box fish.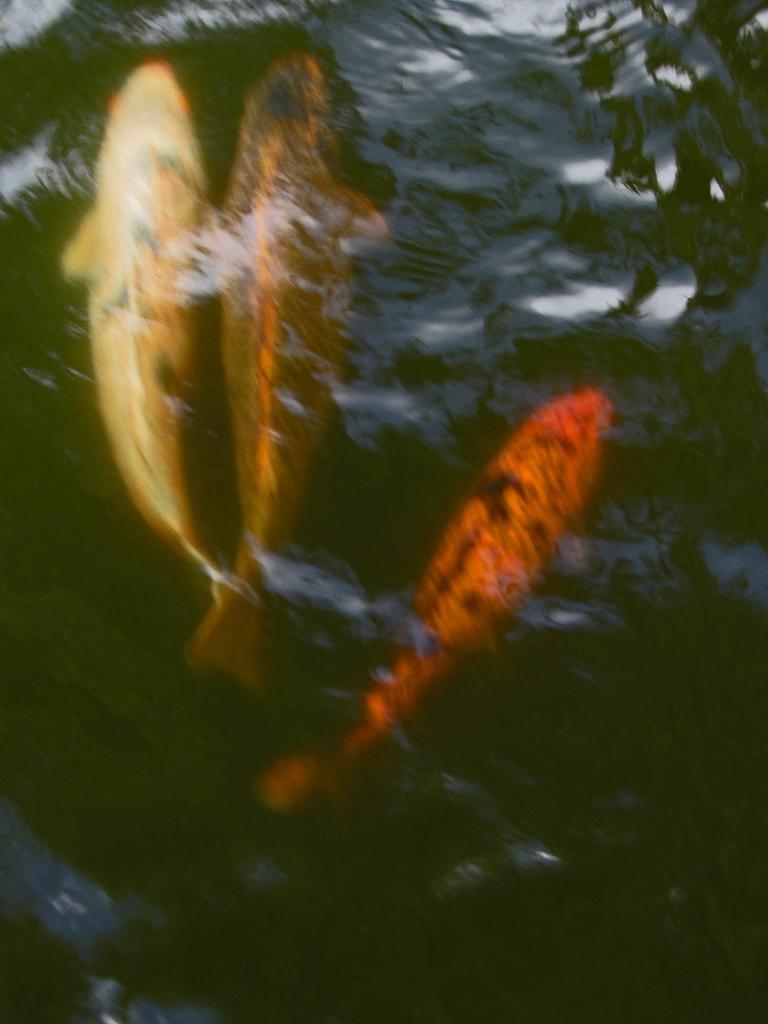
x1=50 y1=46 x2=265 y2=610.
